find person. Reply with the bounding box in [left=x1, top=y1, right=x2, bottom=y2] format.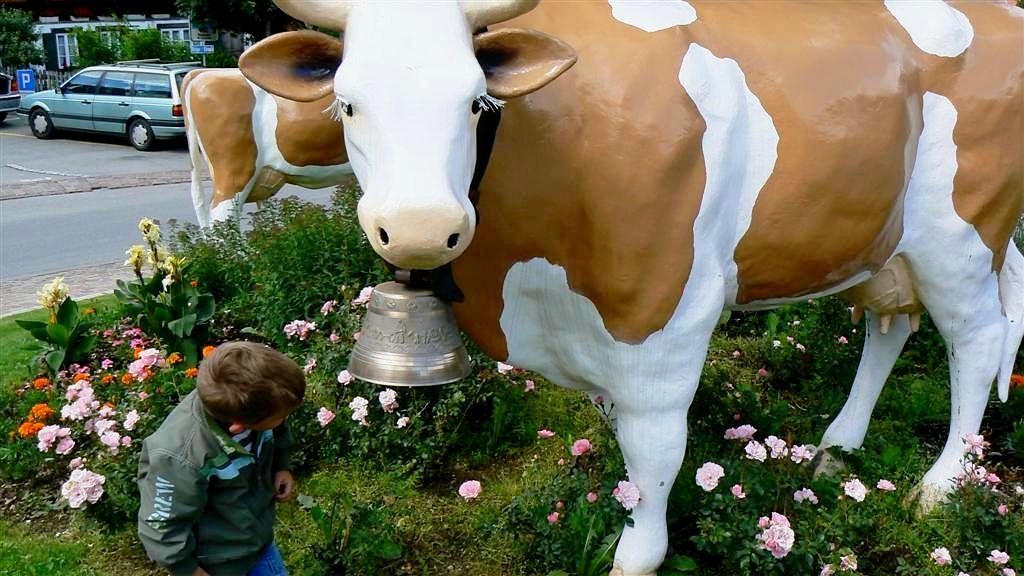
[left=133, top=335, right=311, bottom=575].
